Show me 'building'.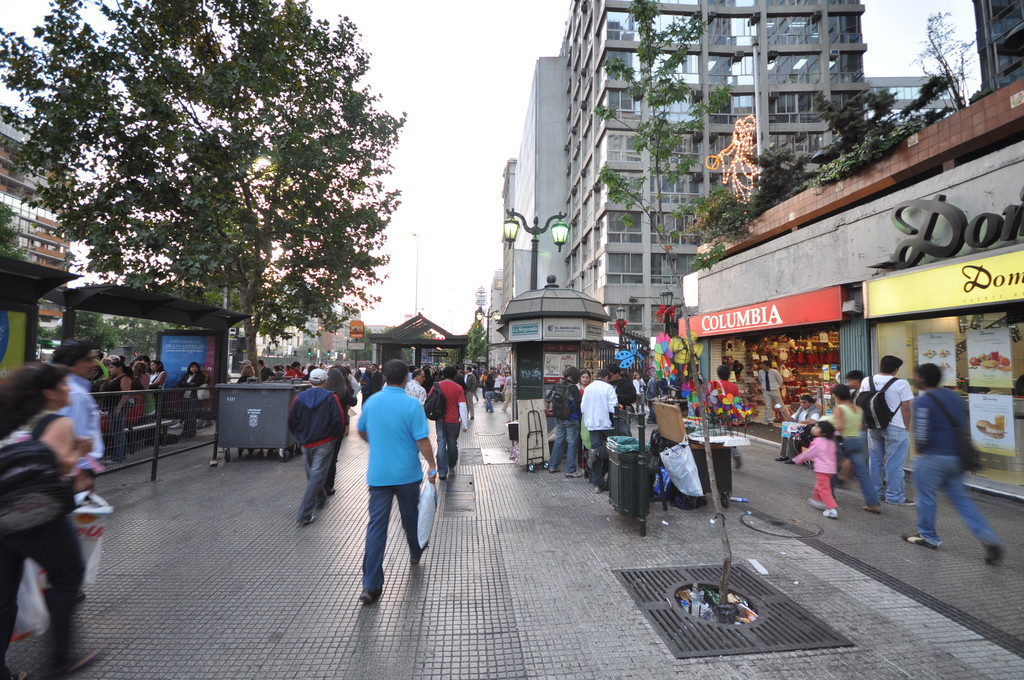
'building' is here: crop(0, 109, 72, 350).
